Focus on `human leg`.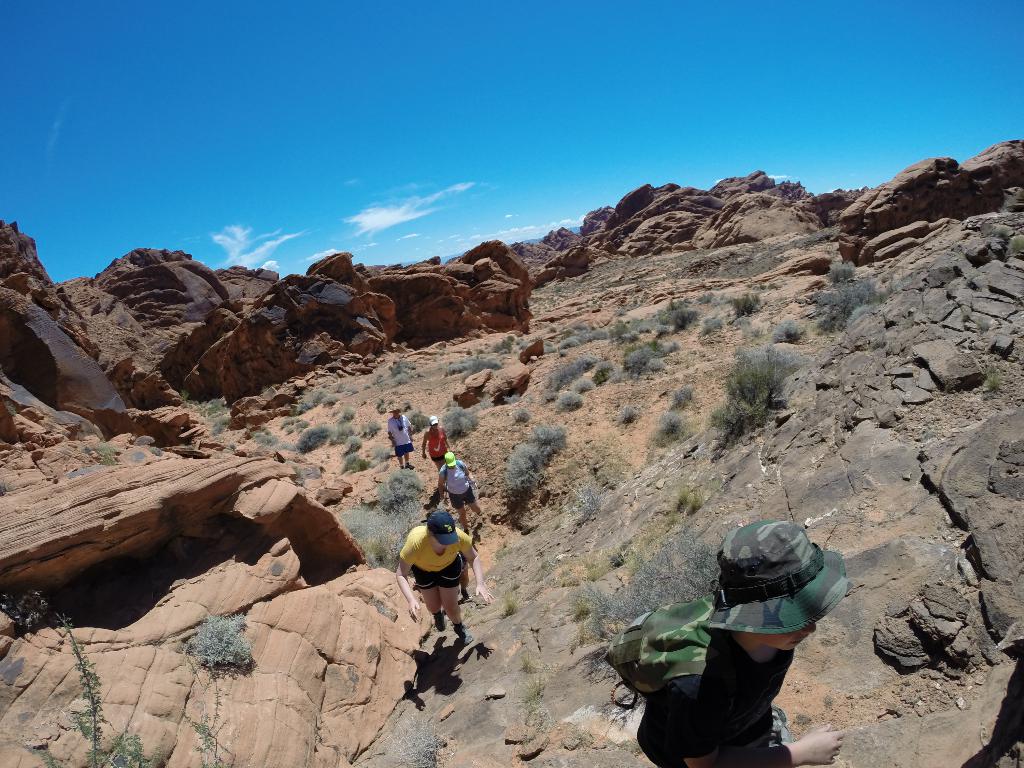
Focused at bbox(440, 451, 444, 467).
